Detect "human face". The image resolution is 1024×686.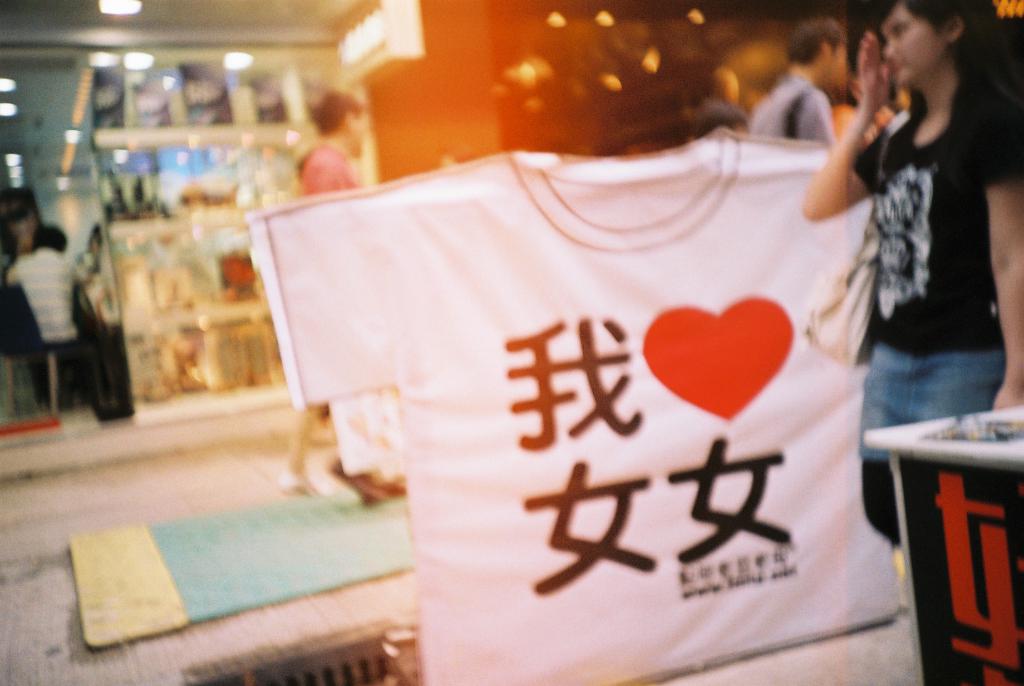
(888, 1, 941, 85).
